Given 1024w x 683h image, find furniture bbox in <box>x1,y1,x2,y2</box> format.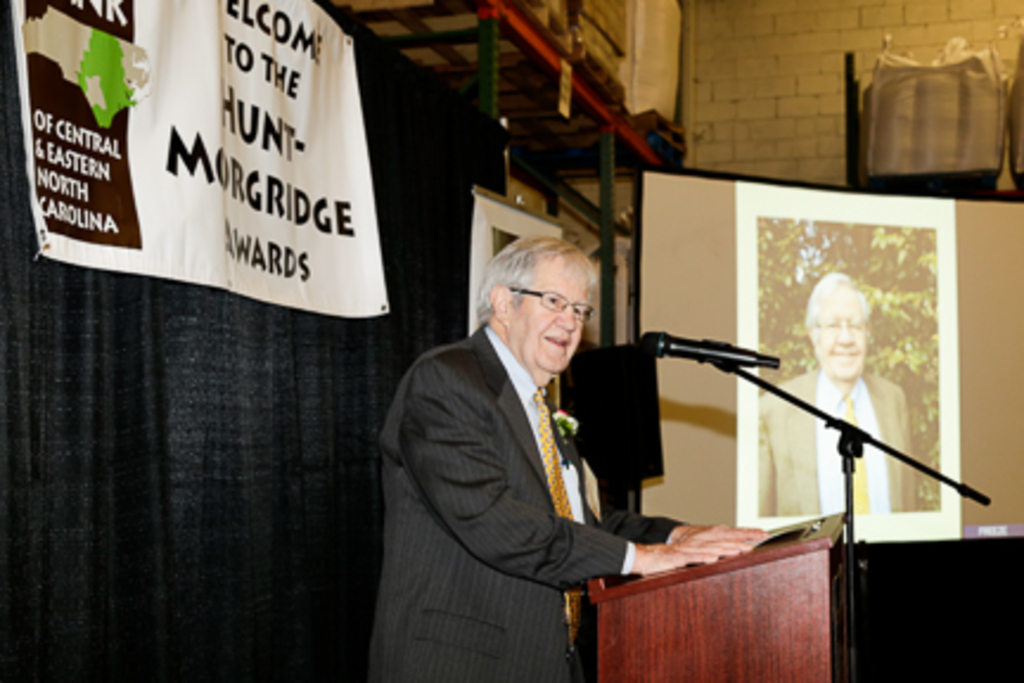
<box>578,531,1022,681</box>.
